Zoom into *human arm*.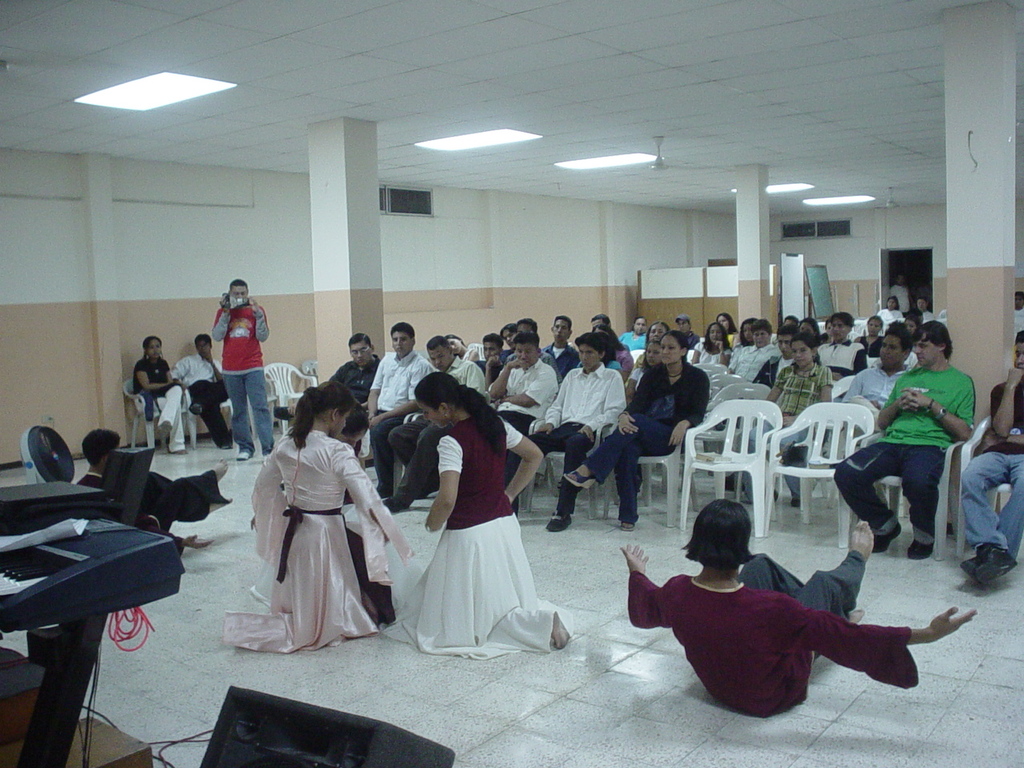
Zoom target: (356,358,394,438).
